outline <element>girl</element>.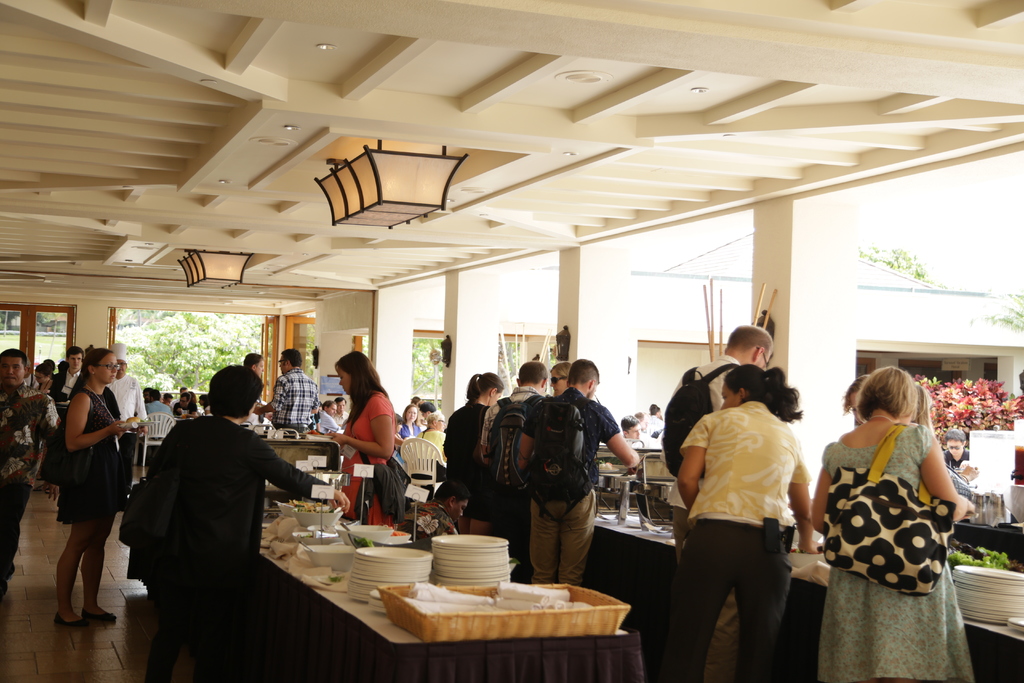
Outline: pyautogui.locateOnScreen(104, 362, 342, 682).
